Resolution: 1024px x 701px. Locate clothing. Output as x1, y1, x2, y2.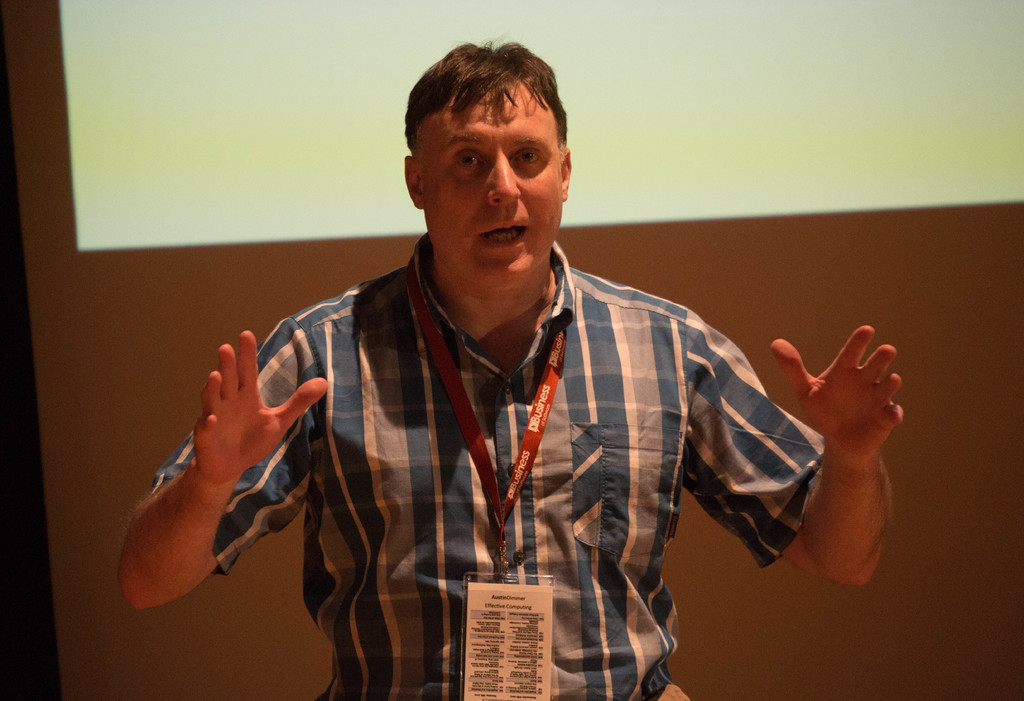
228, 224, 788, 681.
